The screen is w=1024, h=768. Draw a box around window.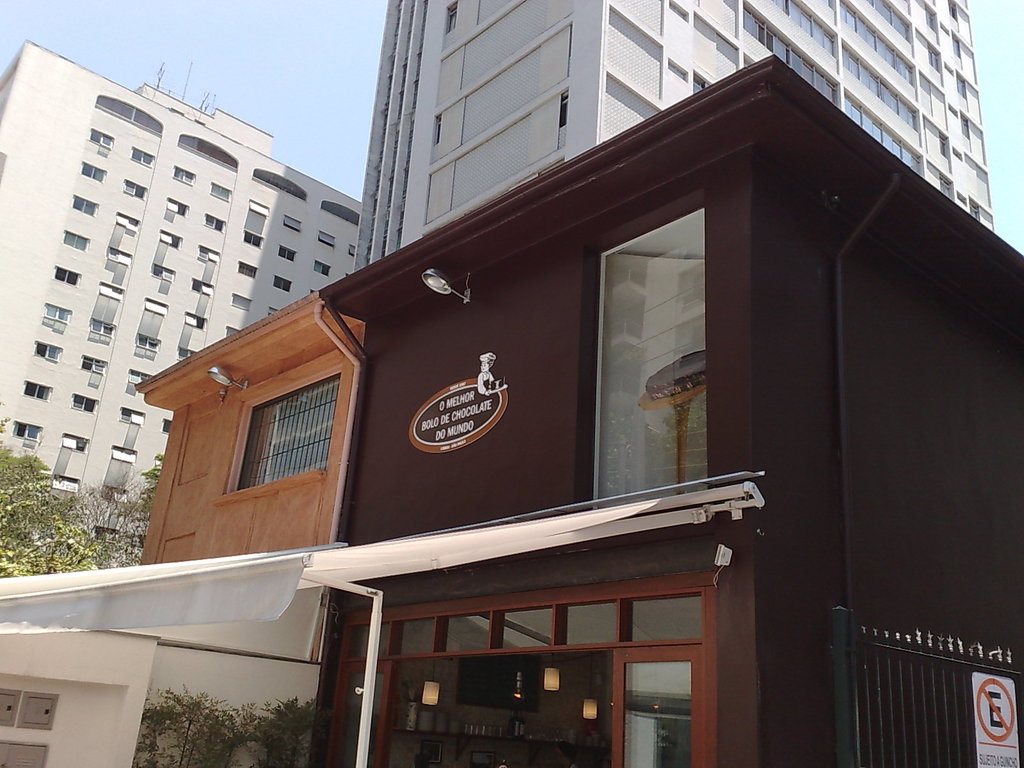
locate(229, 292, 252, 308).
